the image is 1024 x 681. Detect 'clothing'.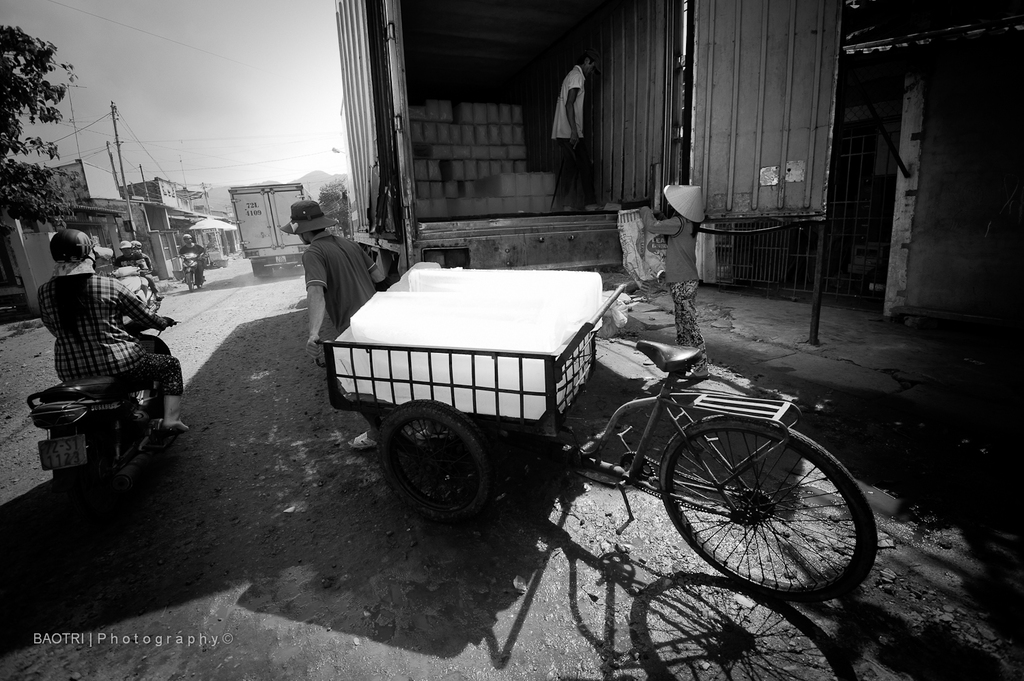
Detection: pyautogui.locateOnScreen(41, 269, 184, 392).
